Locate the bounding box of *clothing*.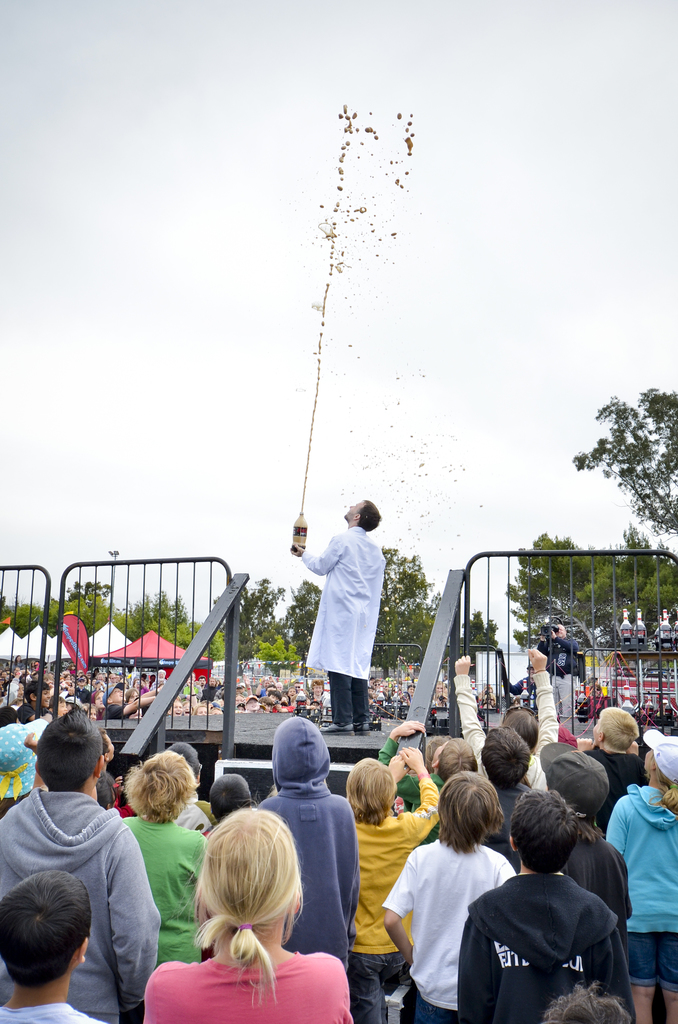
Bounding box: <region>0, 991, 106, 1023</region>.
